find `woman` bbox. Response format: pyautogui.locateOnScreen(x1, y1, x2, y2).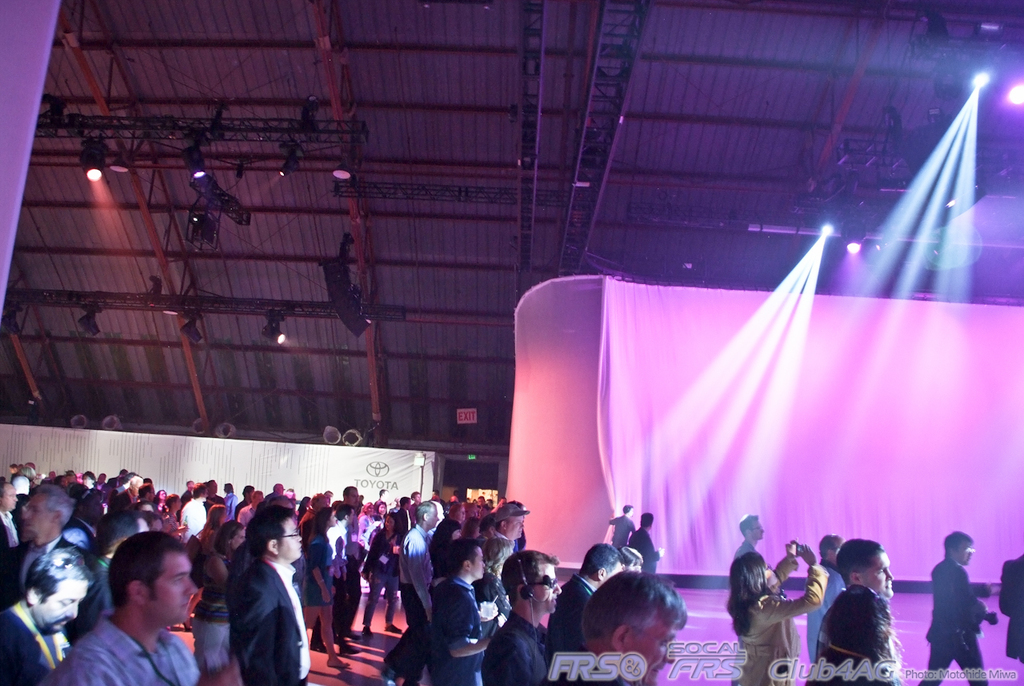
pyautogui.locateOnScreen(162, 491, 194, 544).
